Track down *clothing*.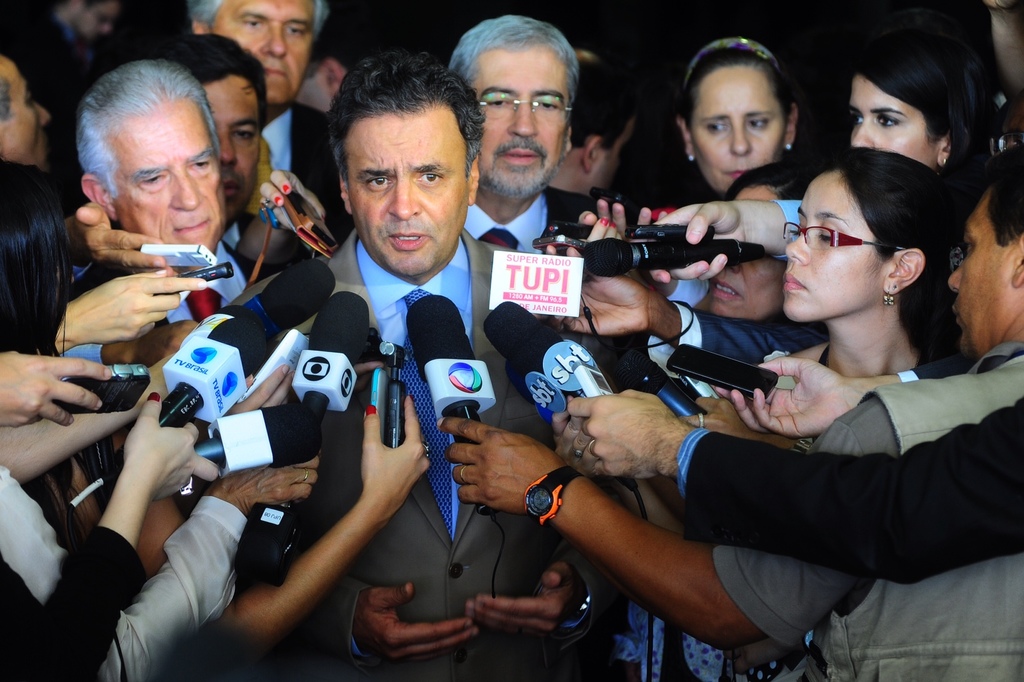
Tracked to 646 300 835 387.
